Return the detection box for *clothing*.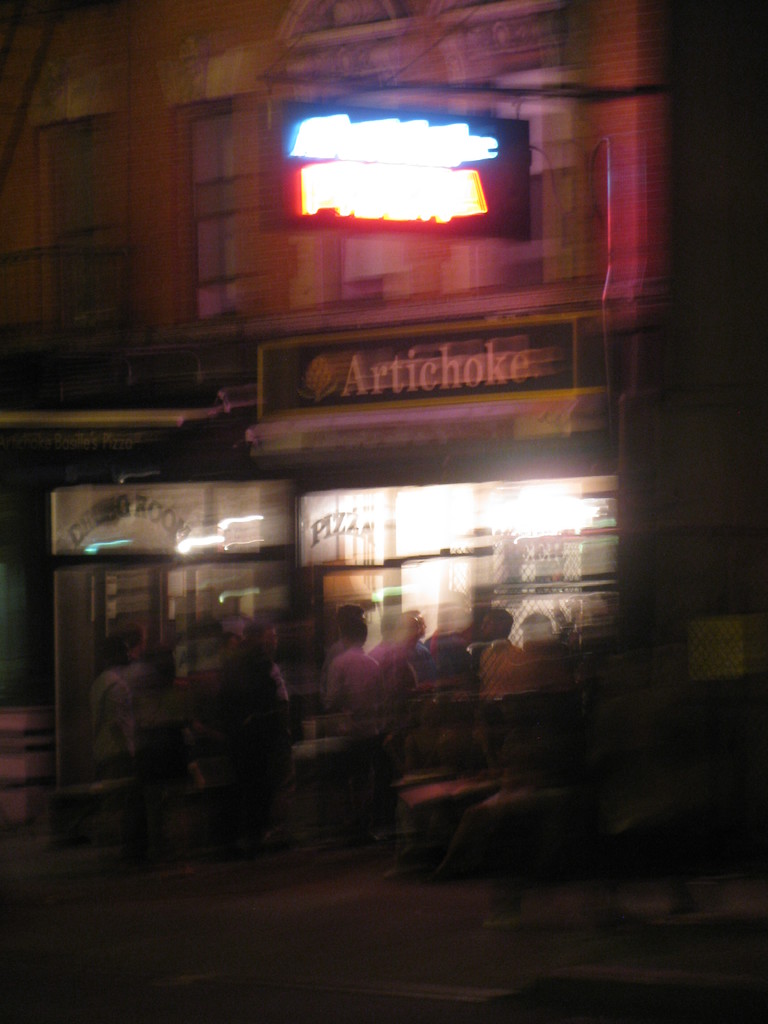
{"x1": 329, "y1": 645, "x2": 388, "y2": 820}.
